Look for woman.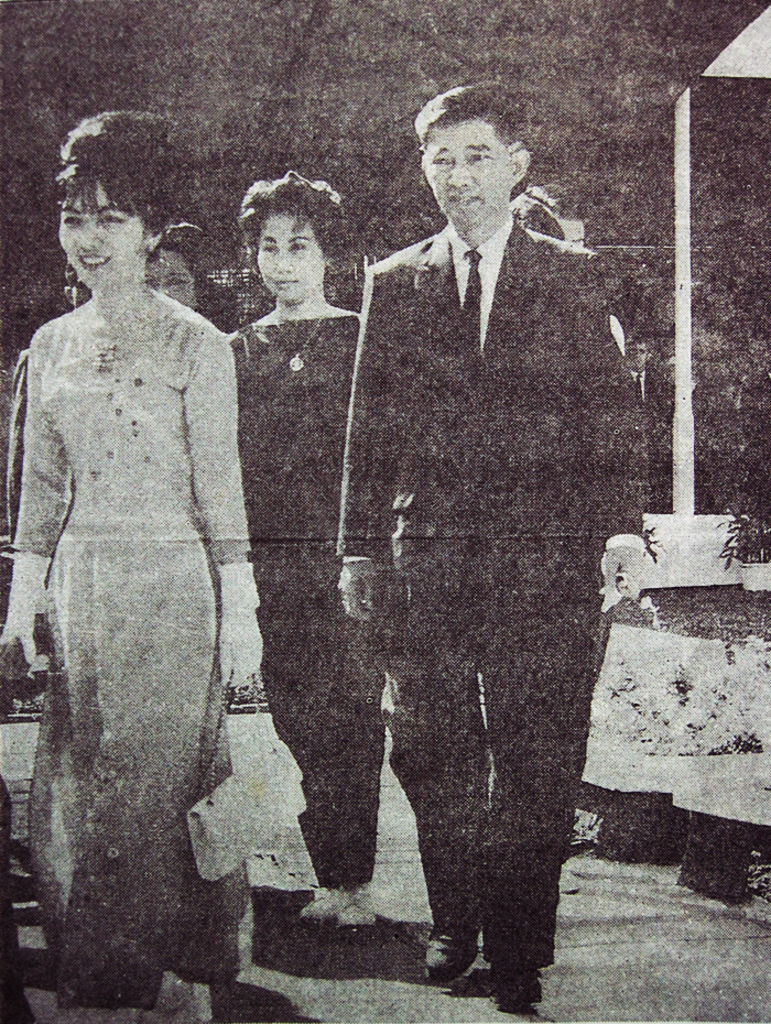
Found: crop(0, 100, 243, 1003).
